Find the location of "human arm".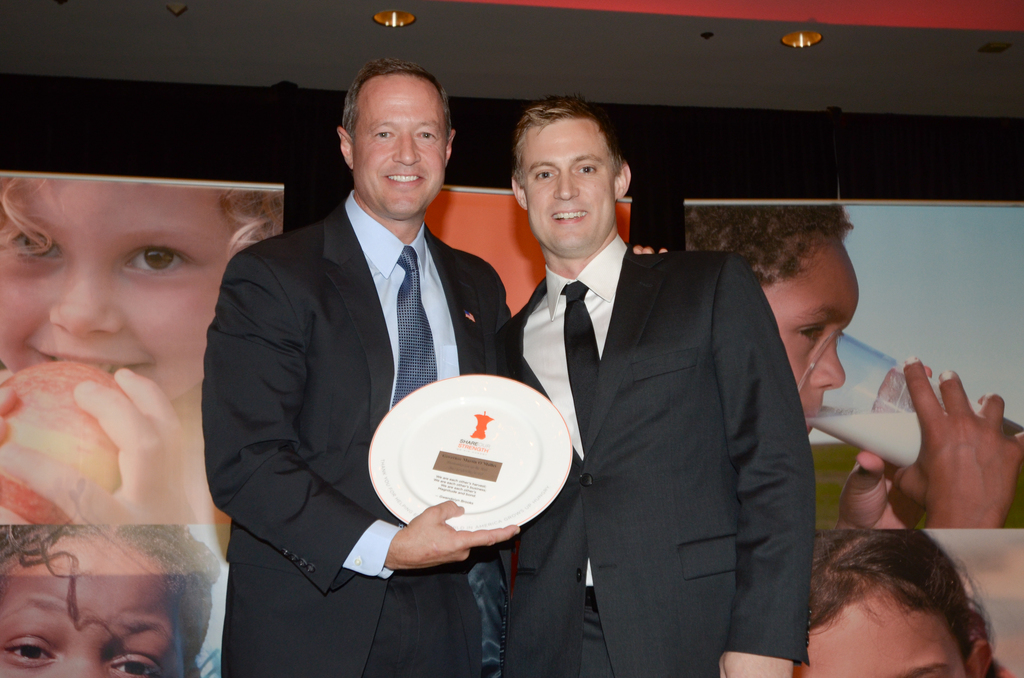
Location: 717:250:817:677.
